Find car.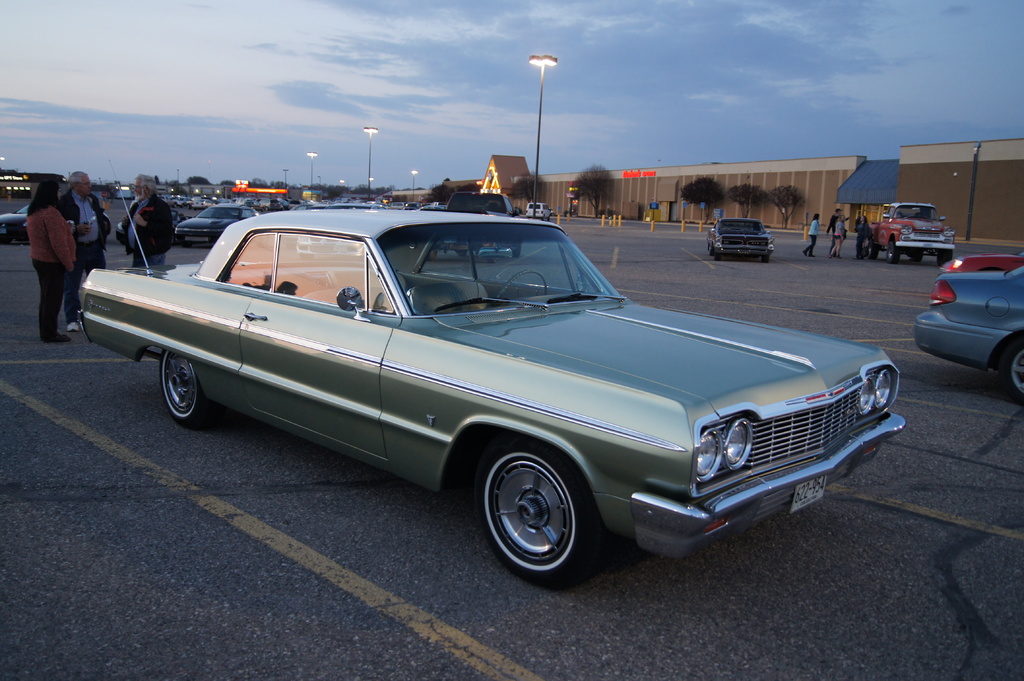
rect(80, 201, 908, 580).
